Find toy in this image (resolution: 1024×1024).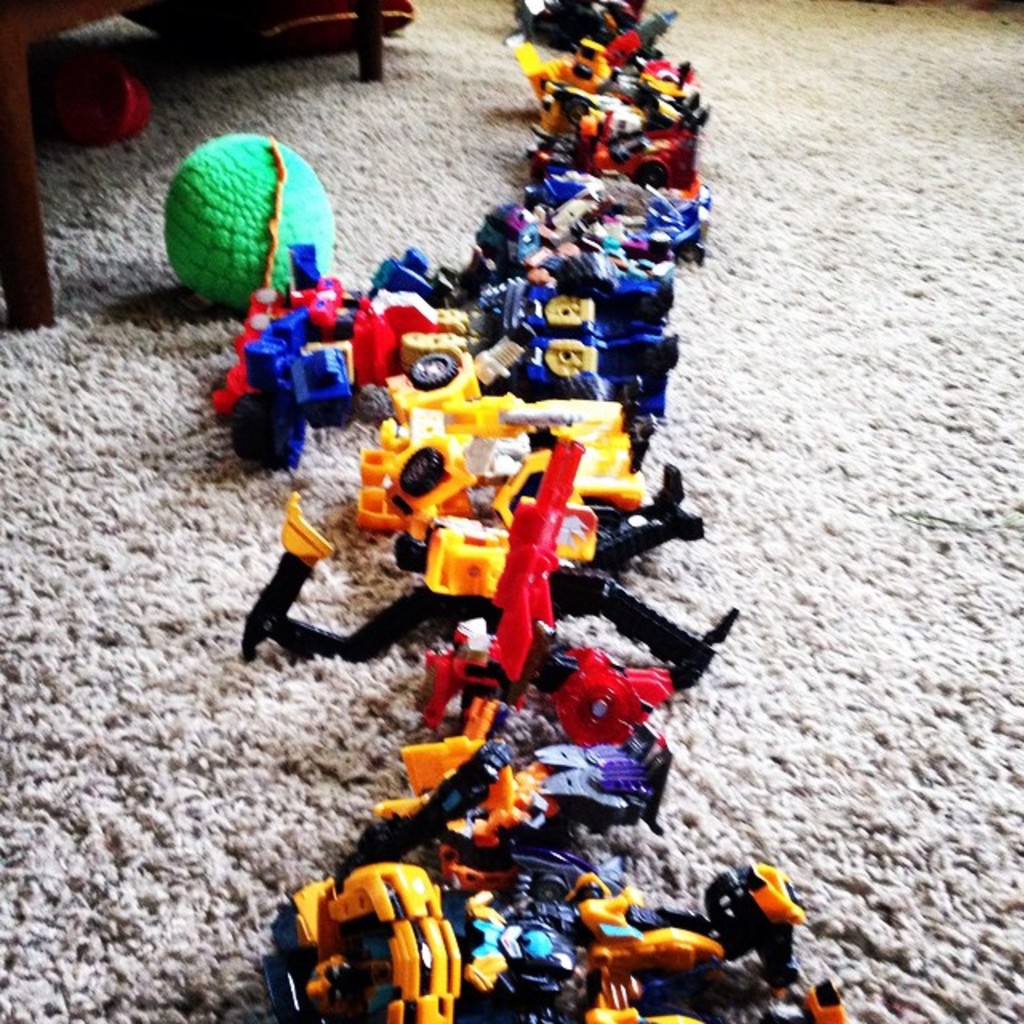
414:429:682:787.
